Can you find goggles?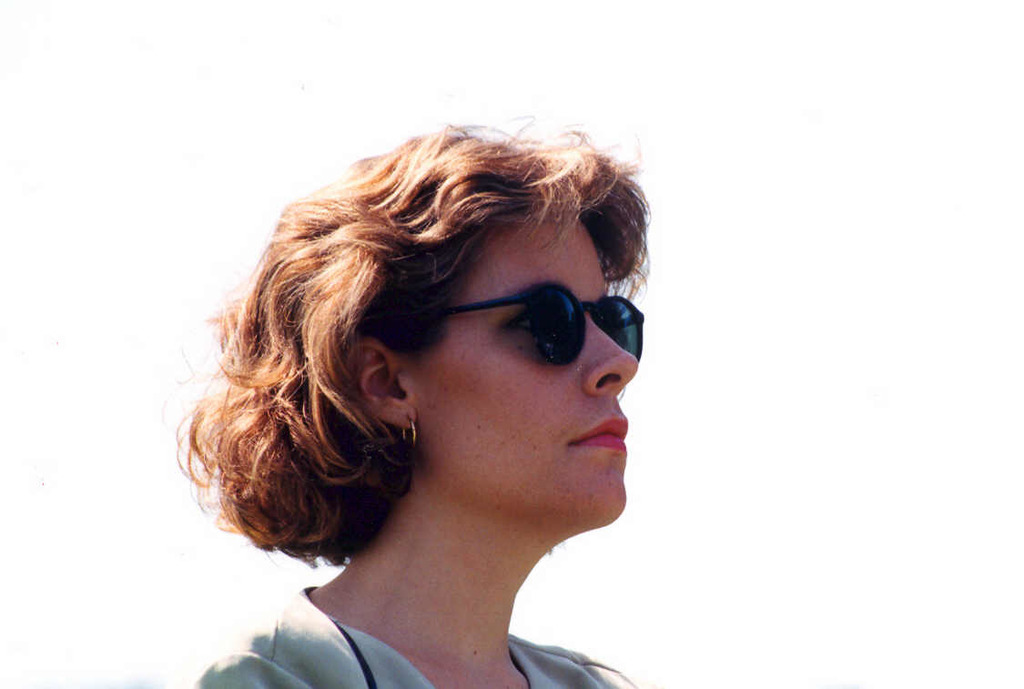
Yes, bounding box: 434 272 629 380.
